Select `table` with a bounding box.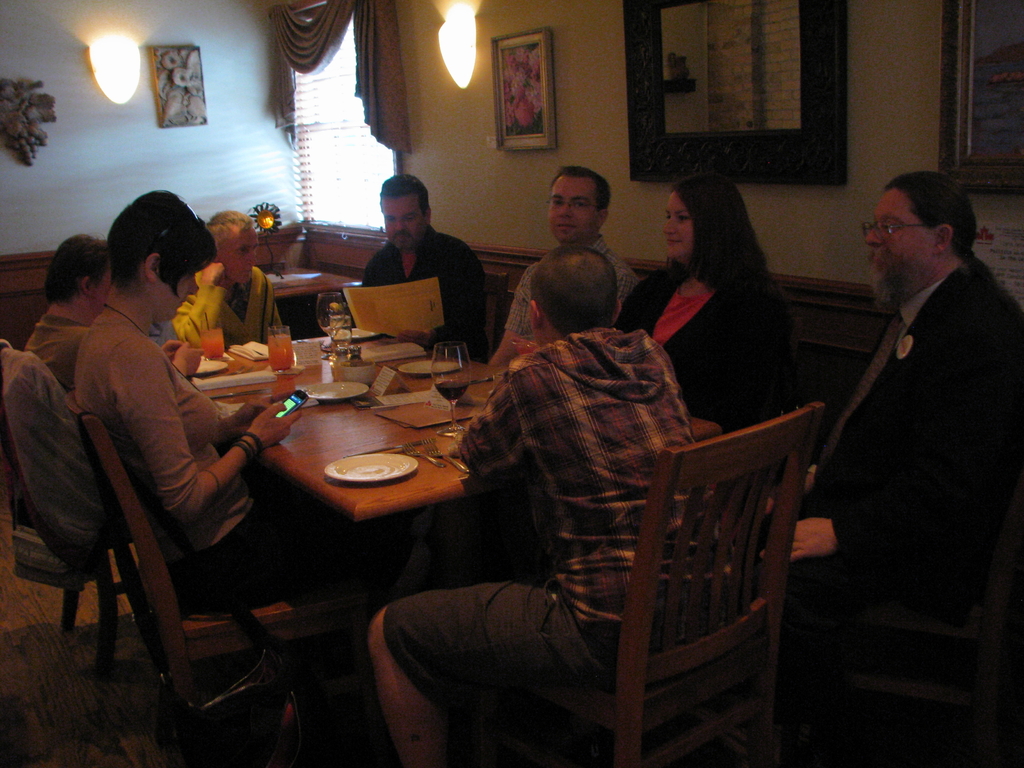
<bbox>195, 328, 714, 636</bbox>.
